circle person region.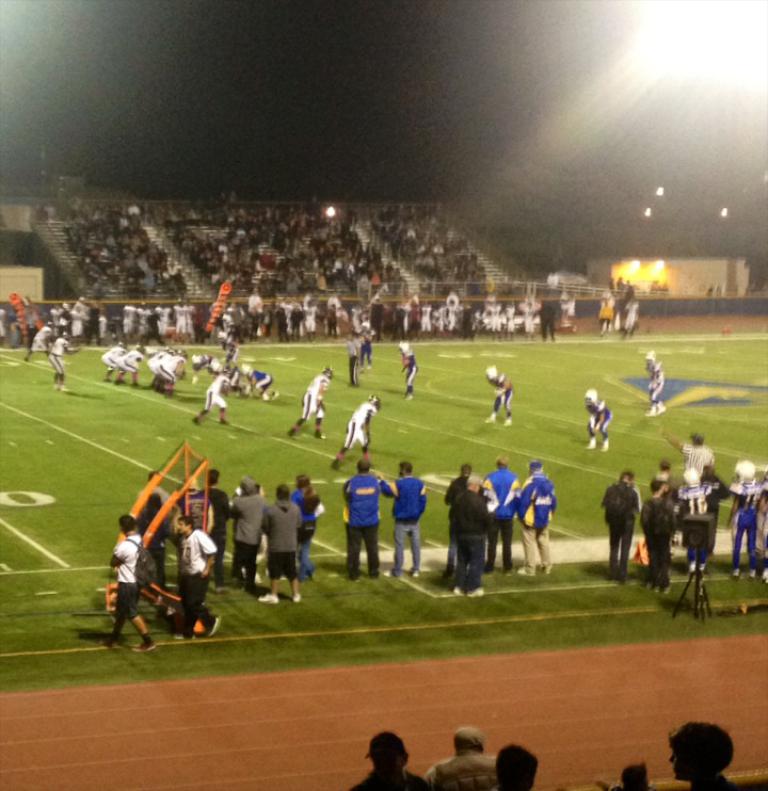
Region: 381/459/426/579.
